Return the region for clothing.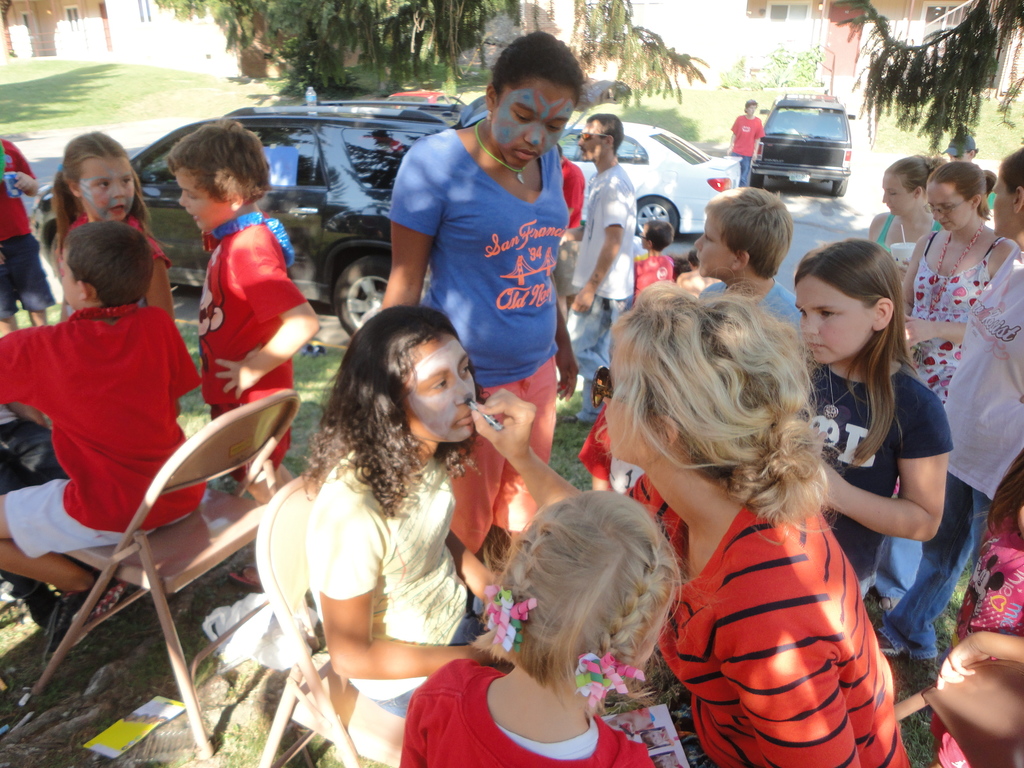
bbox(704, 282, 806, 353).
